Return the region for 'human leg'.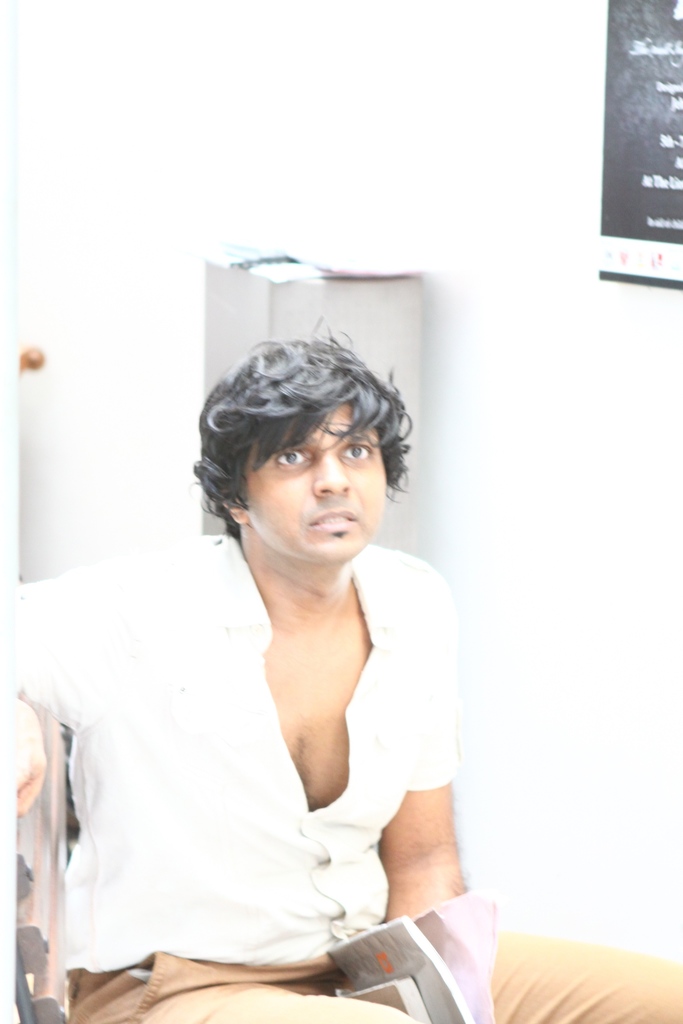
[left=68, top=948, right=411, bottom=1023].
